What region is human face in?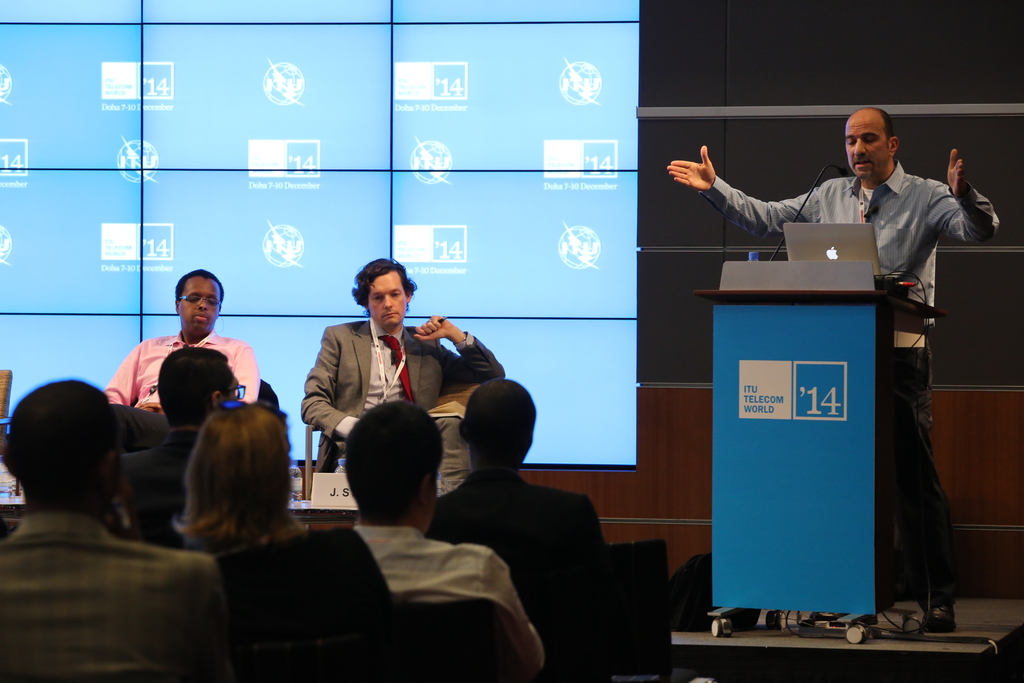
842, 111, 892, 179.
